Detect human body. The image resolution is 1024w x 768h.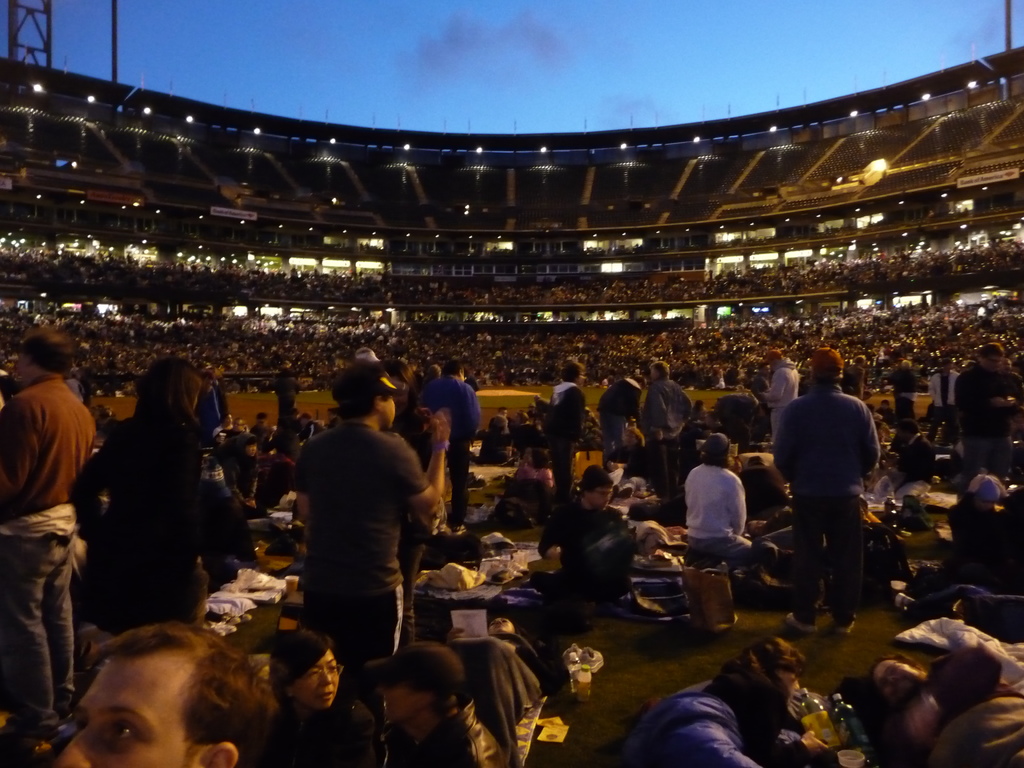
(x1=95, y1=264, x2=102, y2=276).
